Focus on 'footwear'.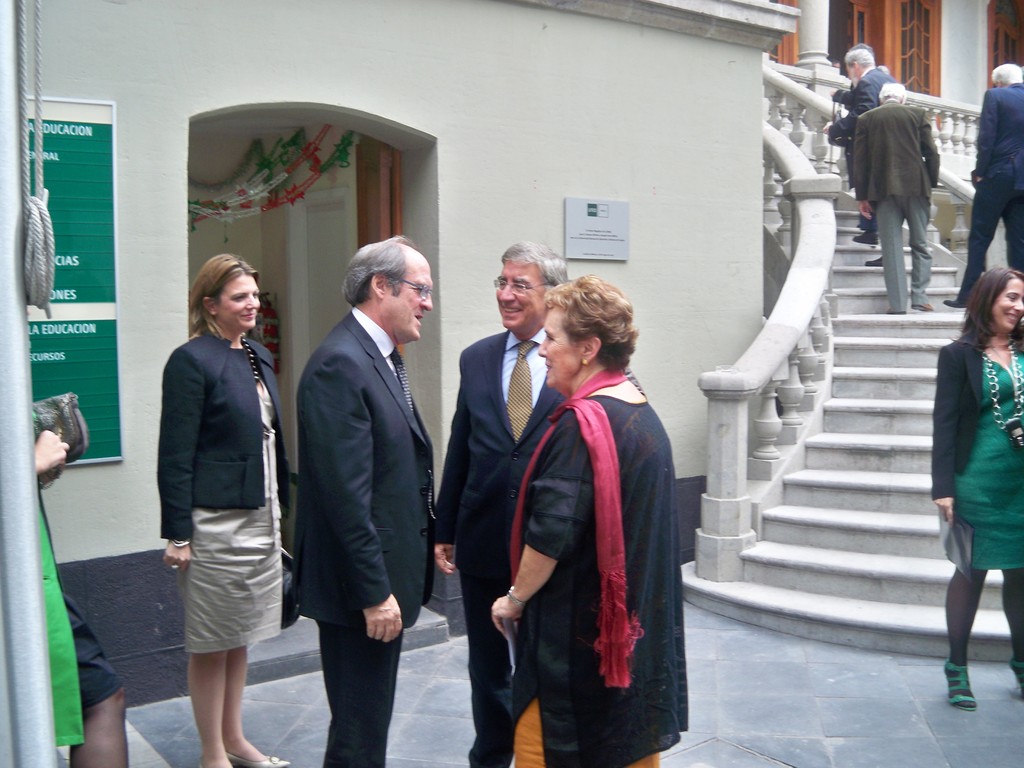
Focused at <bbox>1006, 659, 1023, 697</bbox>.
